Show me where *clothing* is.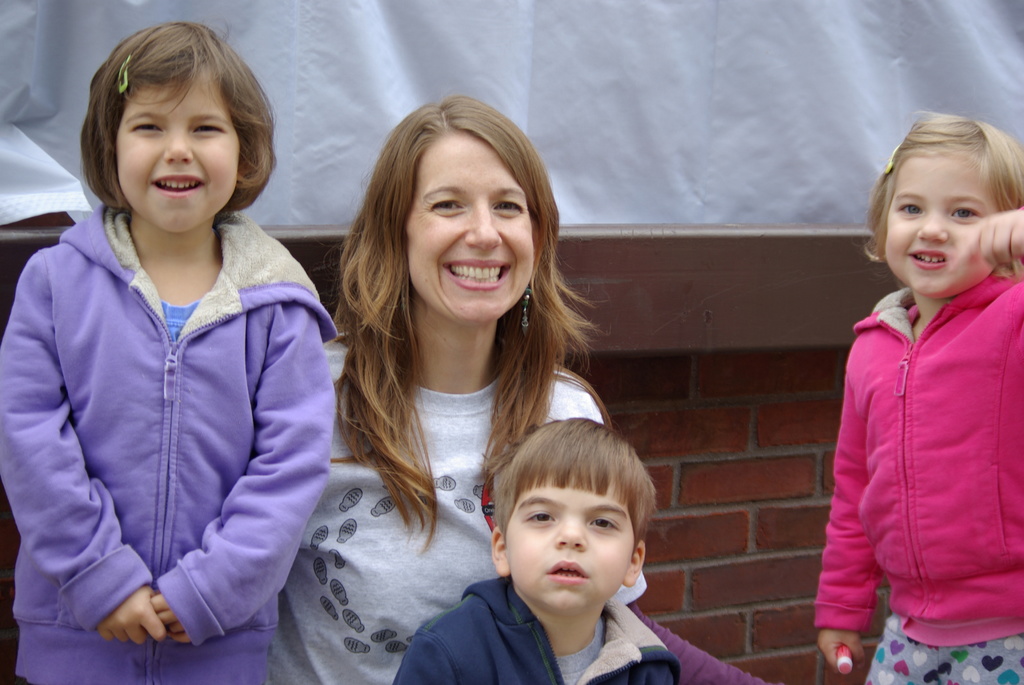
*clothing* is at (0,205,337,684).
